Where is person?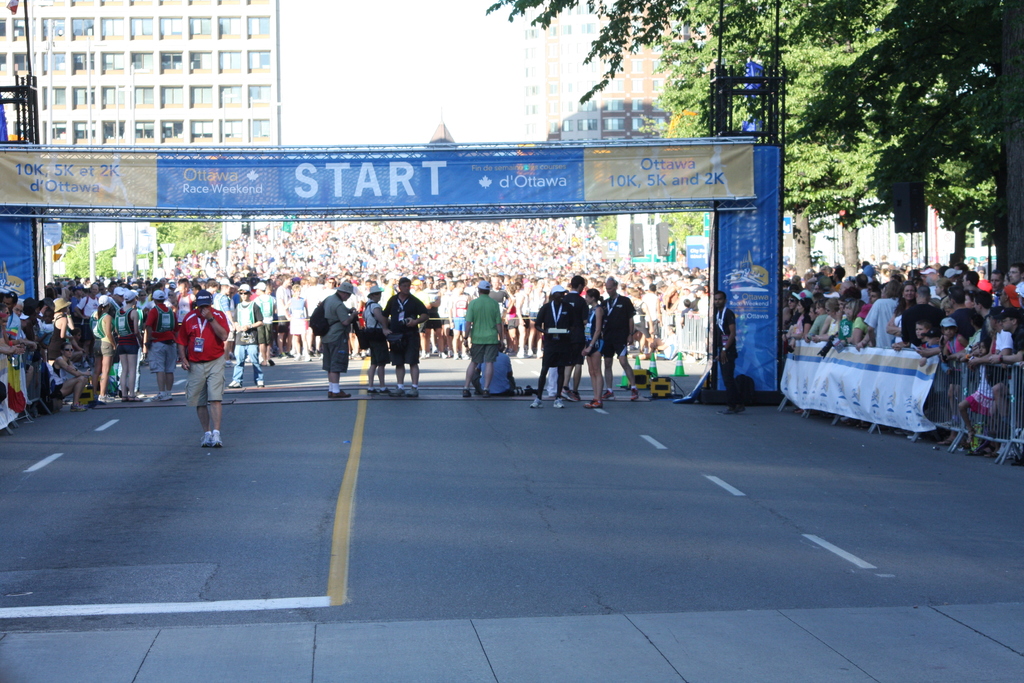
<bbox>604, 277, 636, 388</bbox>.
